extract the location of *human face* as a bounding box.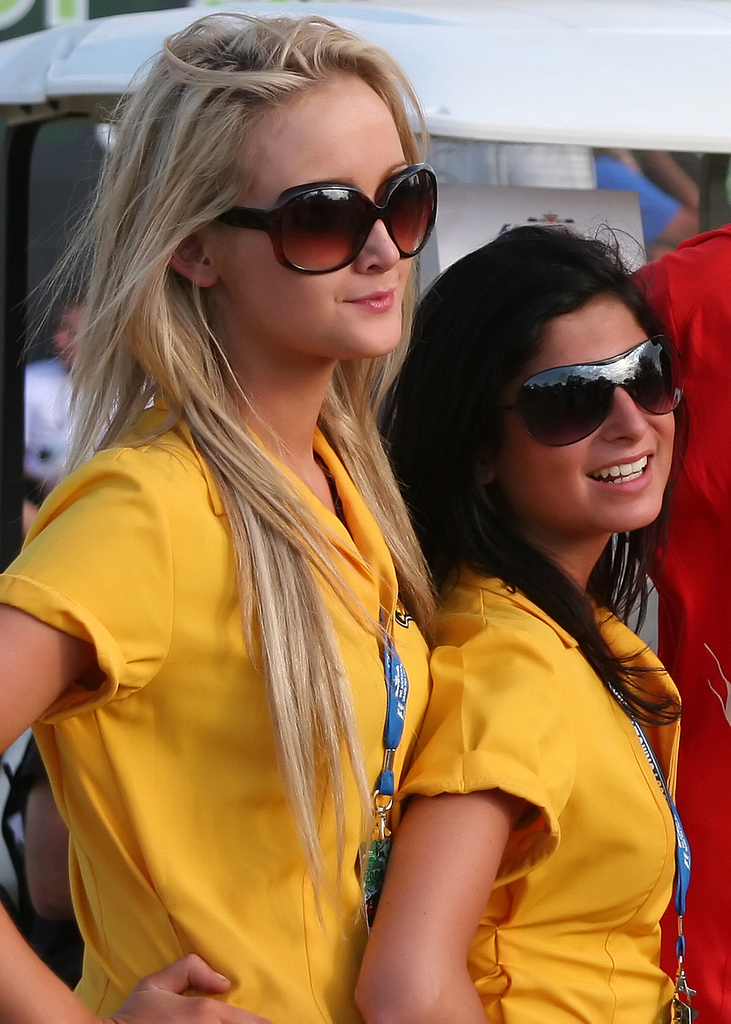
left=209, top=73, right=408, bottom=345.
